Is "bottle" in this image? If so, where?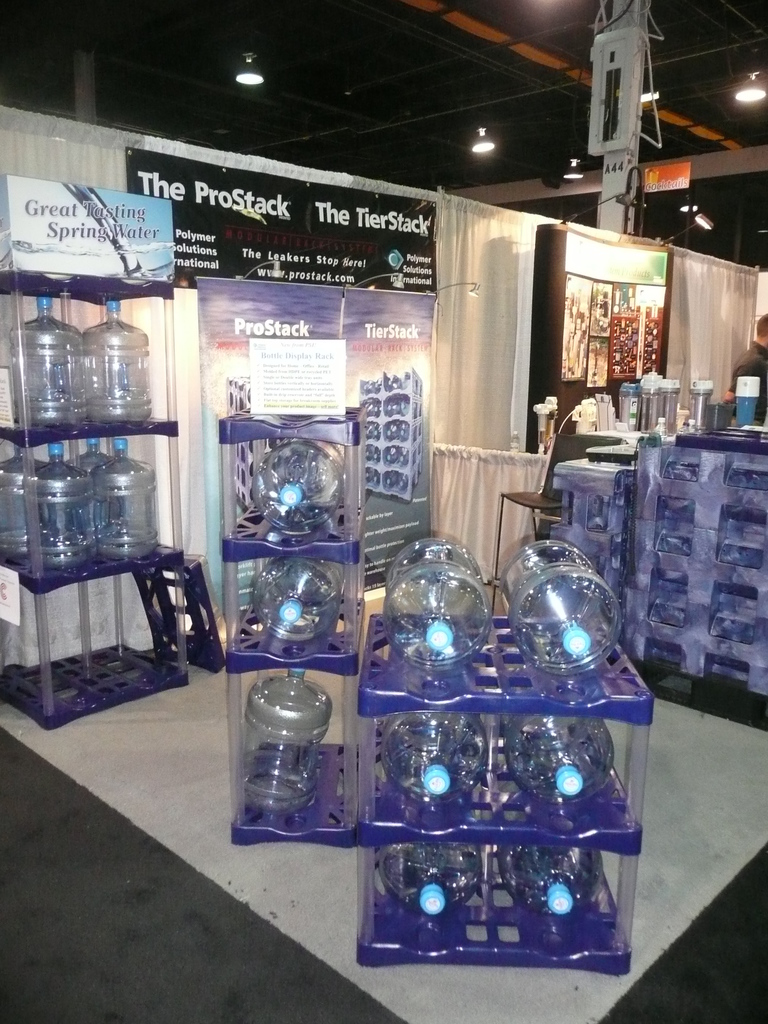
Yes, at [left=495, top=534, right=621, bottom=673].
